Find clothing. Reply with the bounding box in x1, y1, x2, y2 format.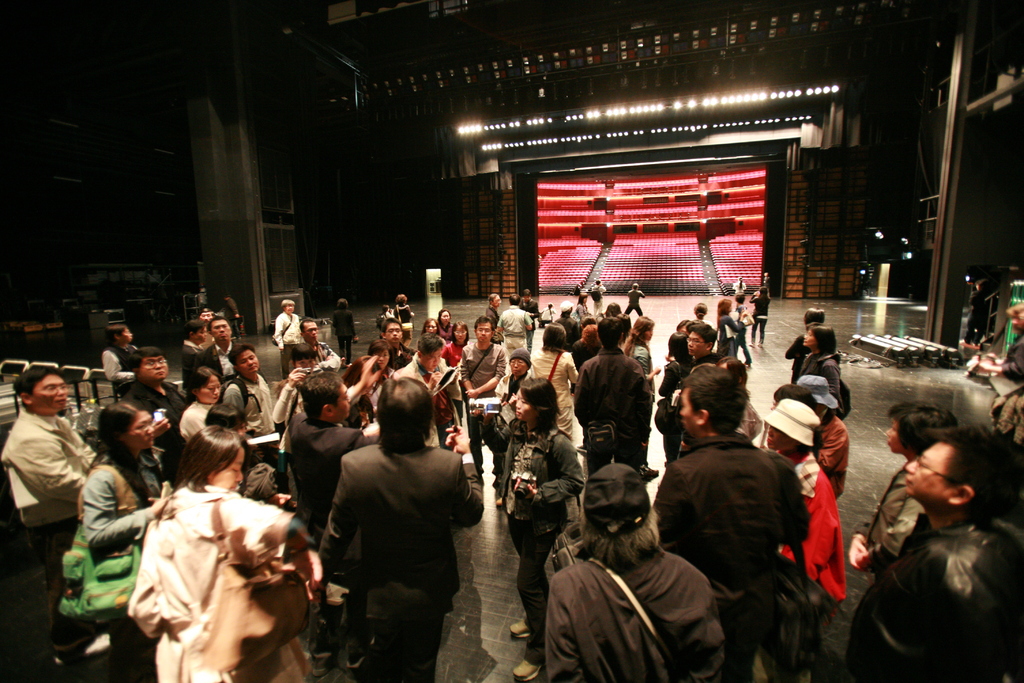
749, 293, 774, 340.
